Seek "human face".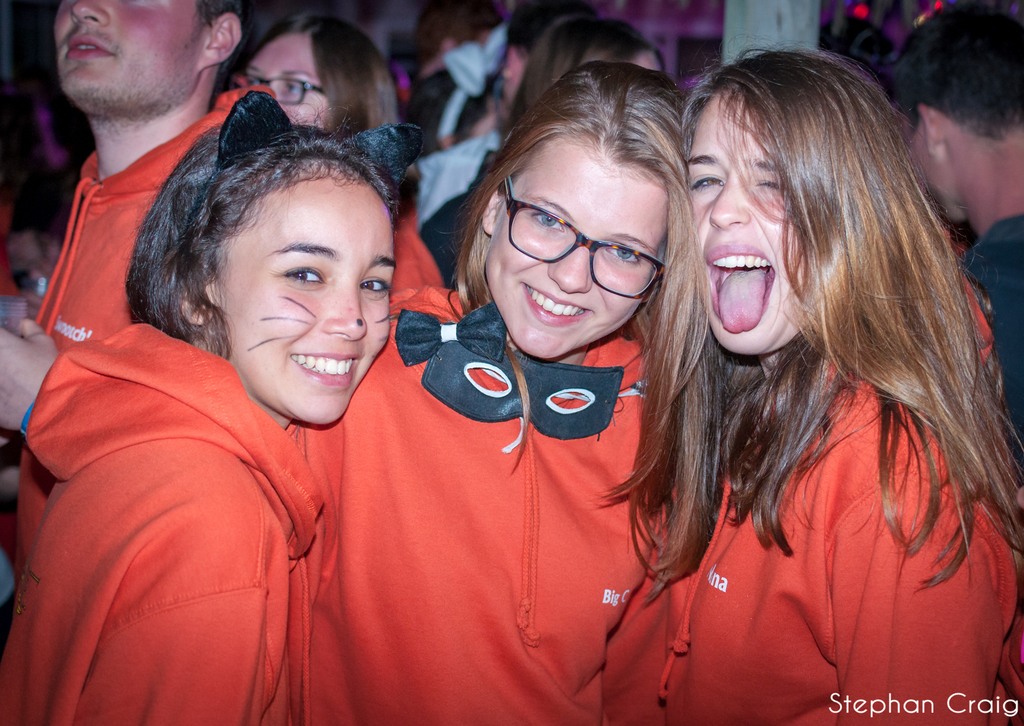
select_region(216, 177, 397, 421).
